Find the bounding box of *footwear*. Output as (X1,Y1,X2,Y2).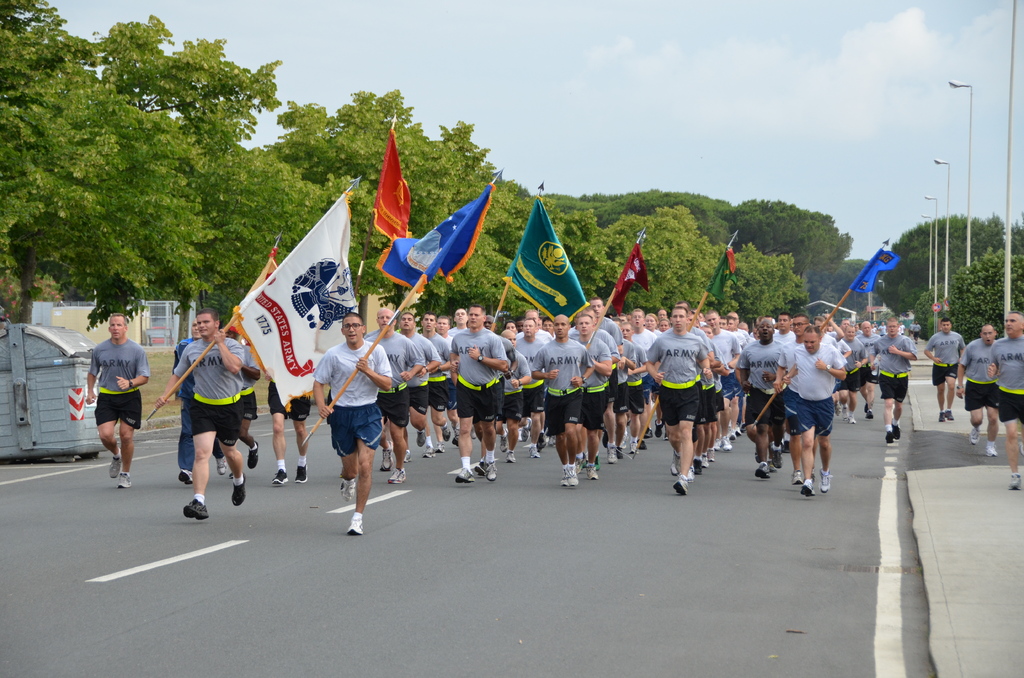
(630,442,634,450).
